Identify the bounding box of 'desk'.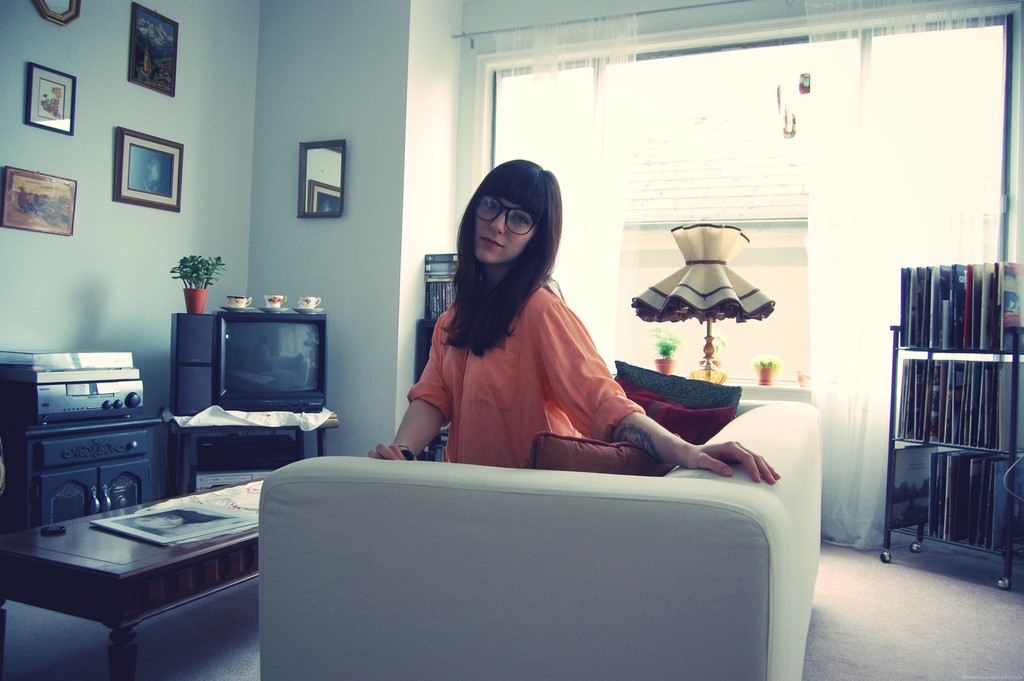
(4,413,275,654).
